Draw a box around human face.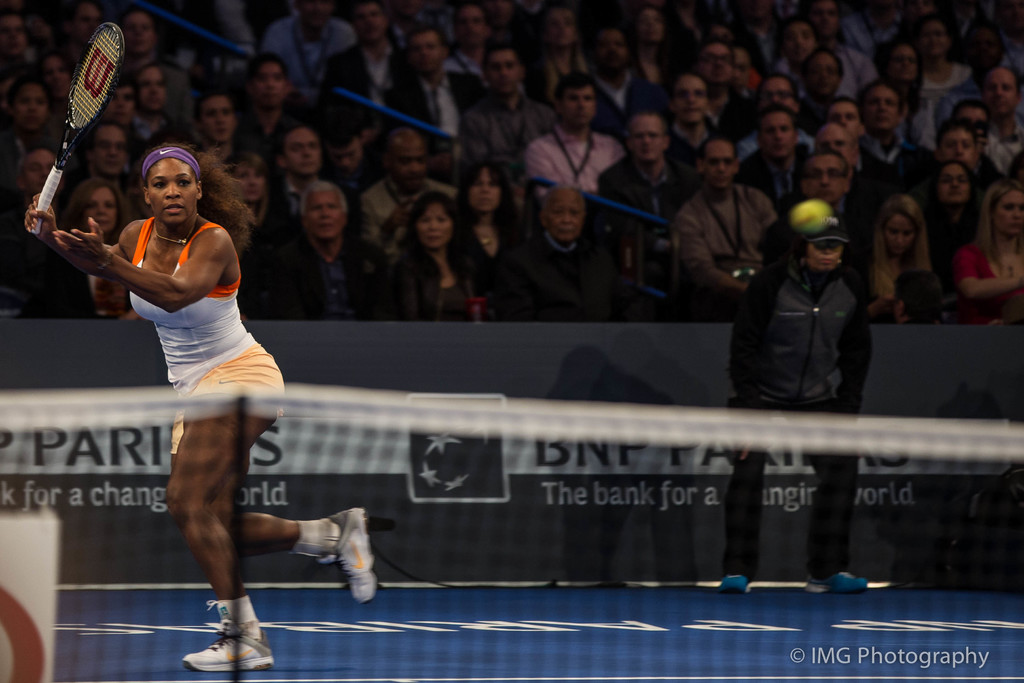
{"left": 466, "top": 167, "right": 500, "bottom": 206}.
